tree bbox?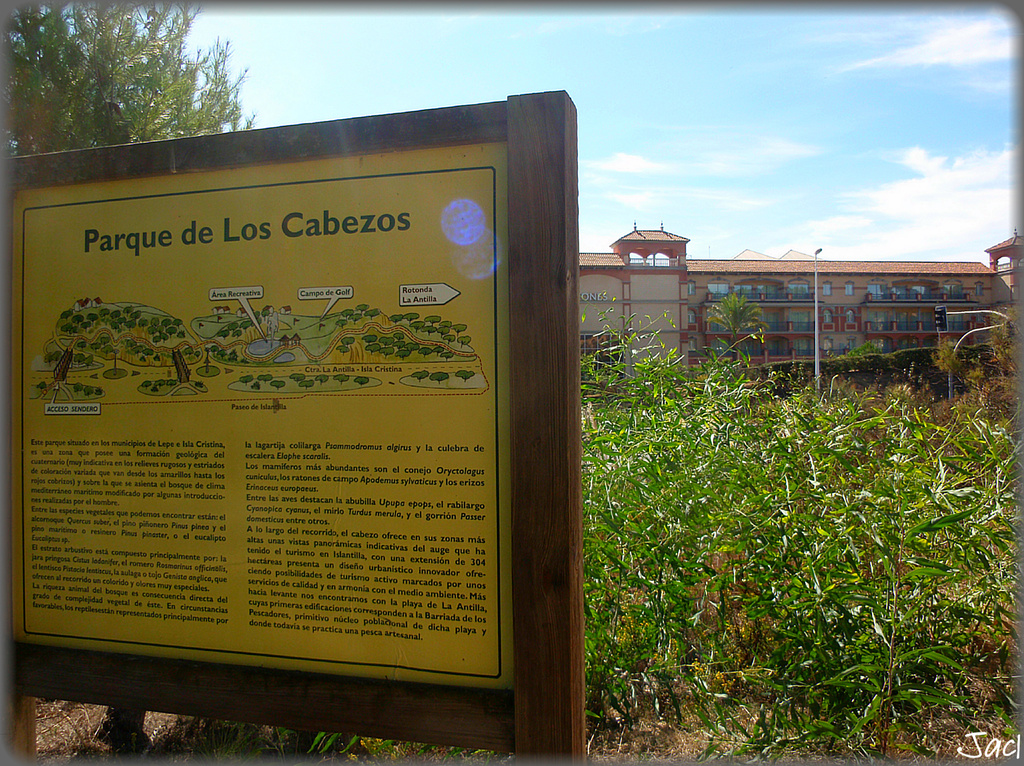
[left=415, top=372, right=424, bottom=378]
